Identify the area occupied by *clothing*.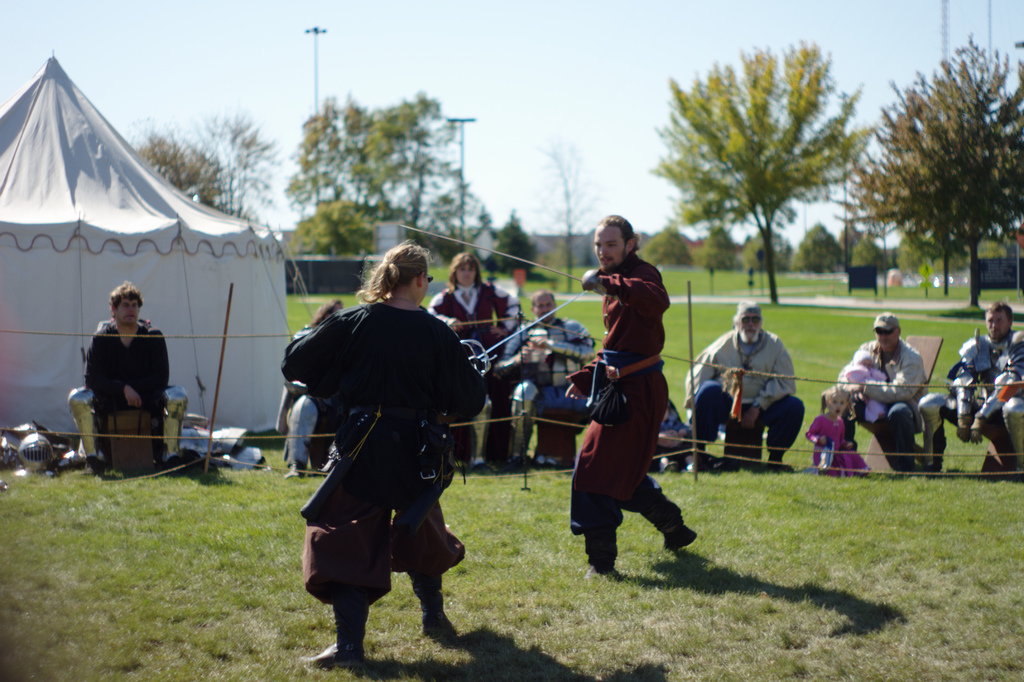
Area: l=947, t=331, r=1023, b=425.
